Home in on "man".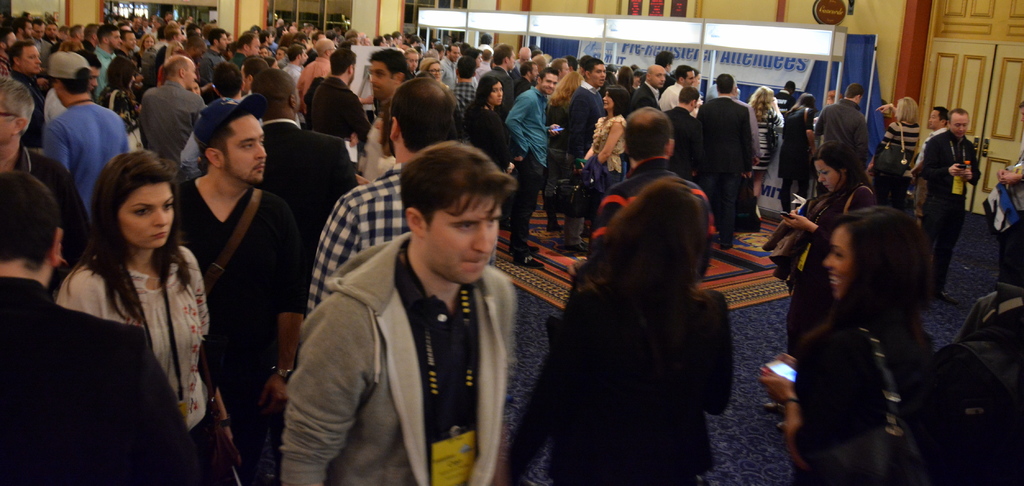
Homed in at select_region(917, 109, 984, 305).
